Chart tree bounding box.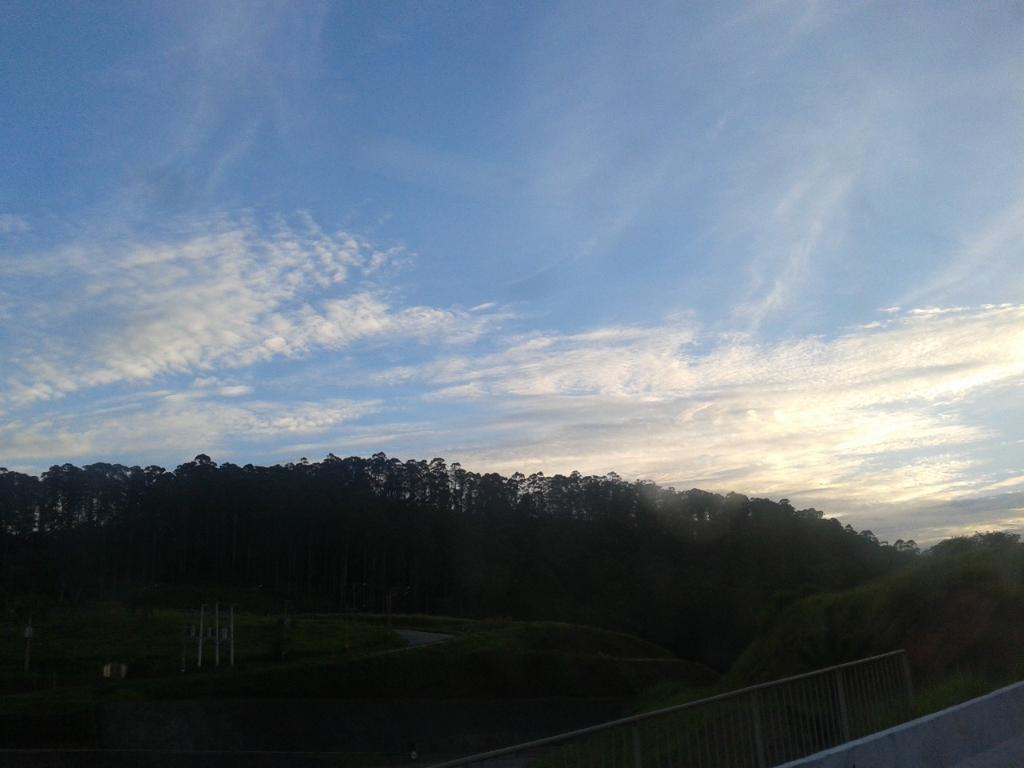
Charted: <bbox>734, 488, 776, 626</bbox>.
